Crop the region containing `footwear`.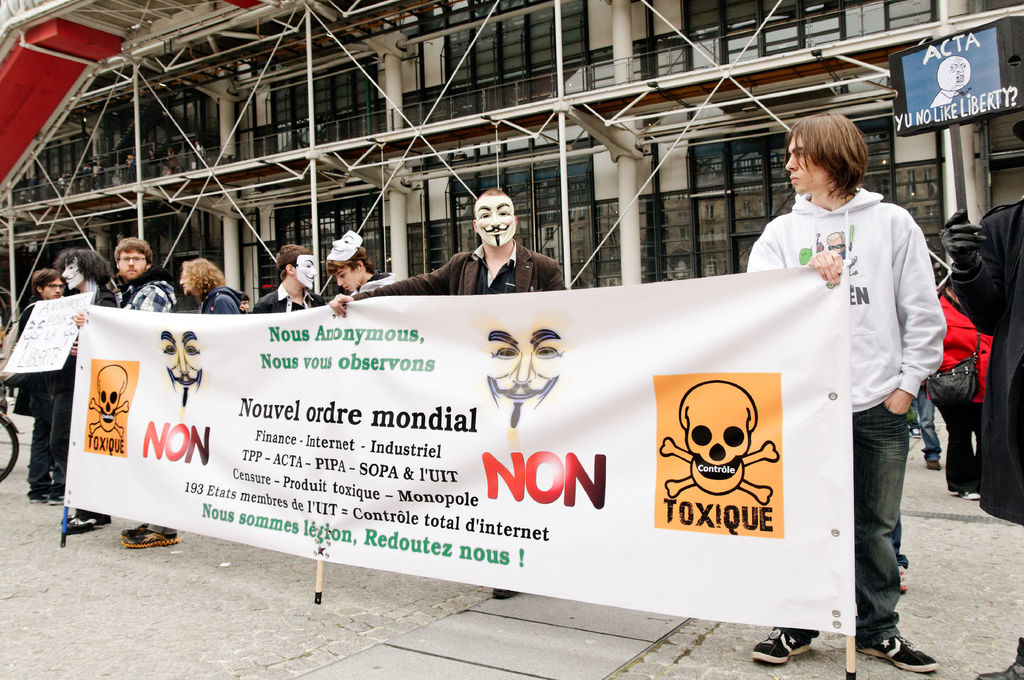
Crop region: 857/632/938/673.
